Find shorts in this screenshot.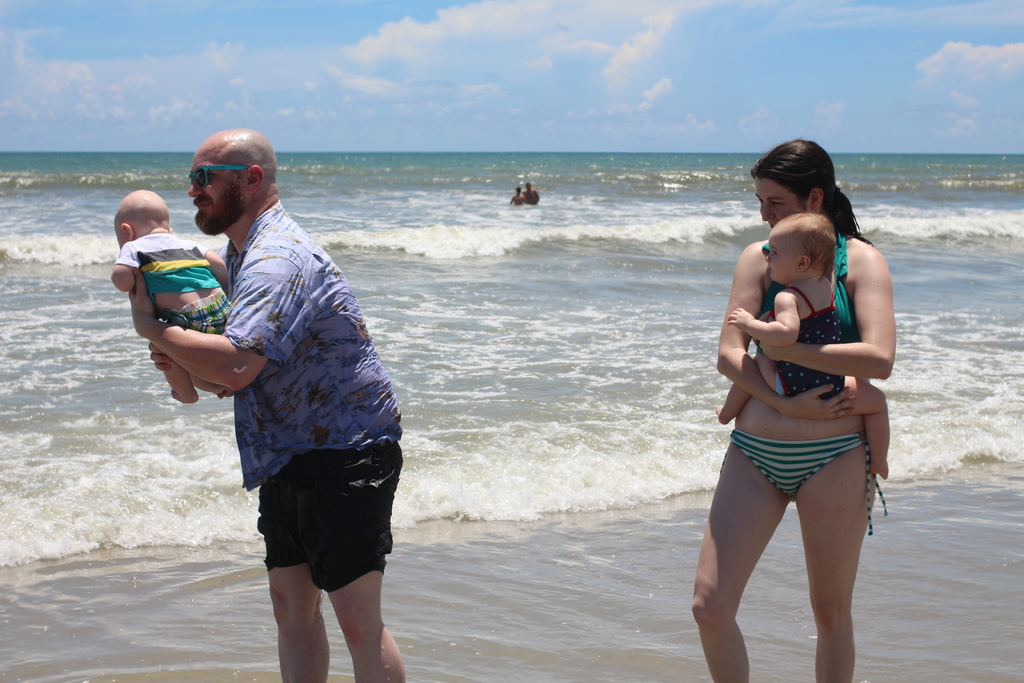
The bounding box for shorts is bbox=[163, 288, 230, 336].
